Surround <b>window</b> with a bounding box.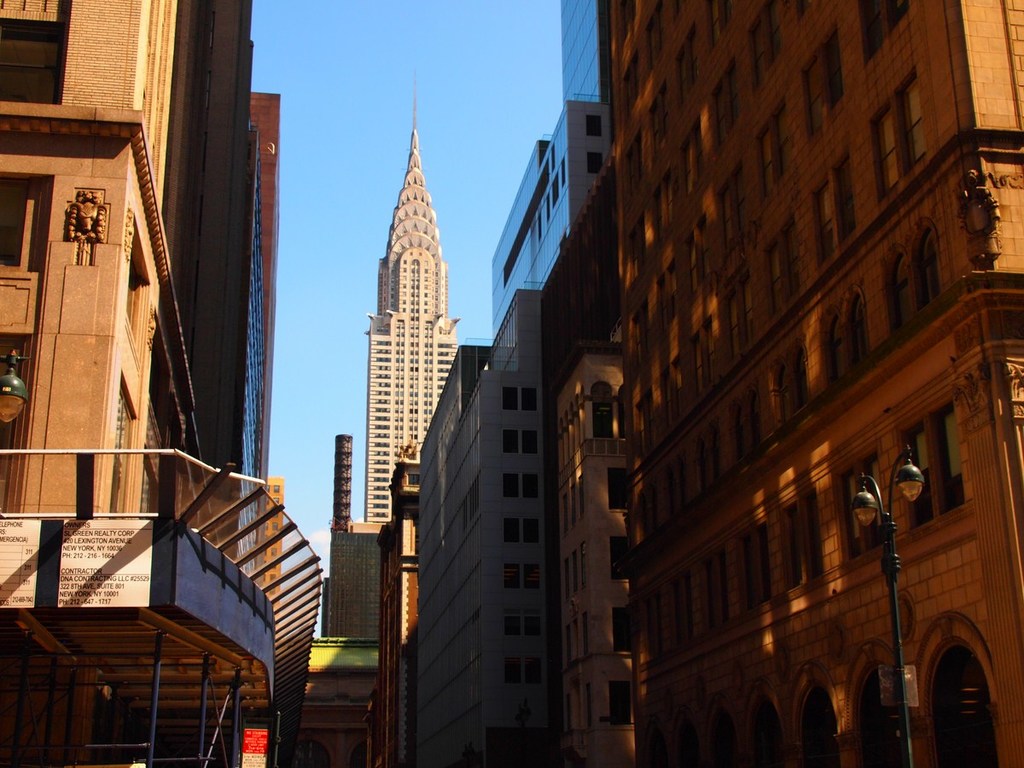
(left=623, top=61, right=643, bottom=111).
